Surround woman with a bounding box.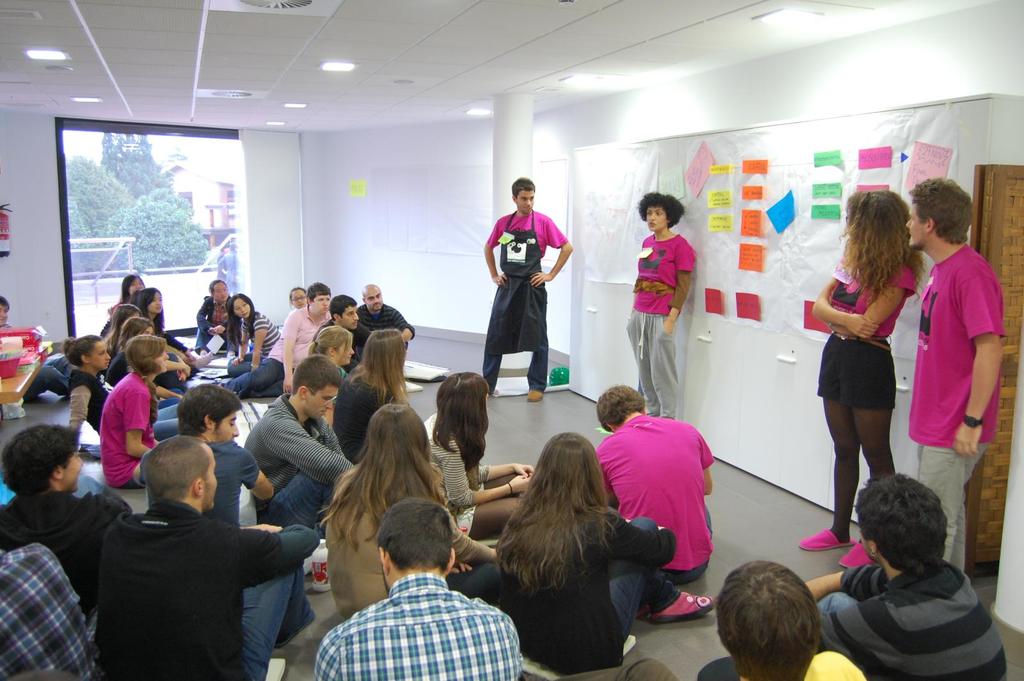
x1=213 y1=285 x2=333 y2=398.
